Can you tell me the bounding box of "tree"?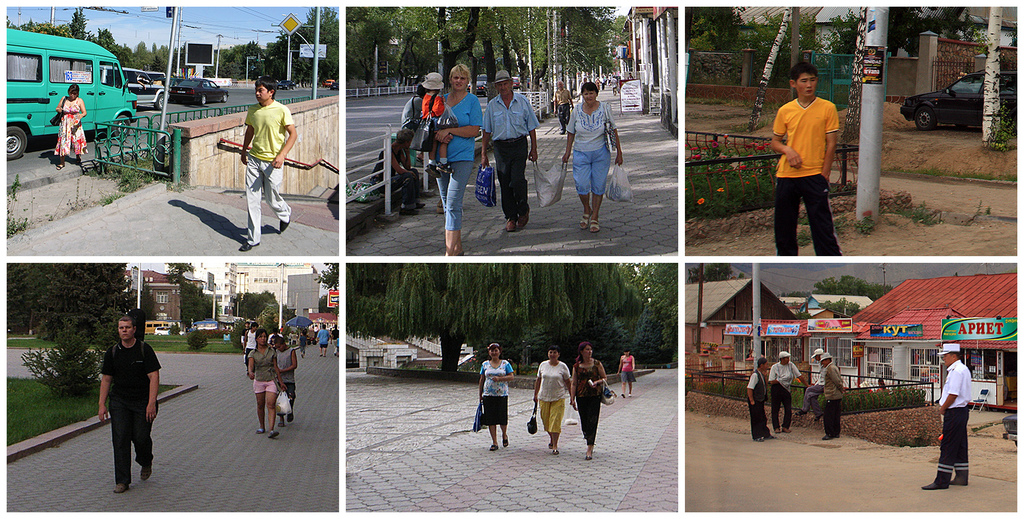
bbox(688, 263, 734, 281).
